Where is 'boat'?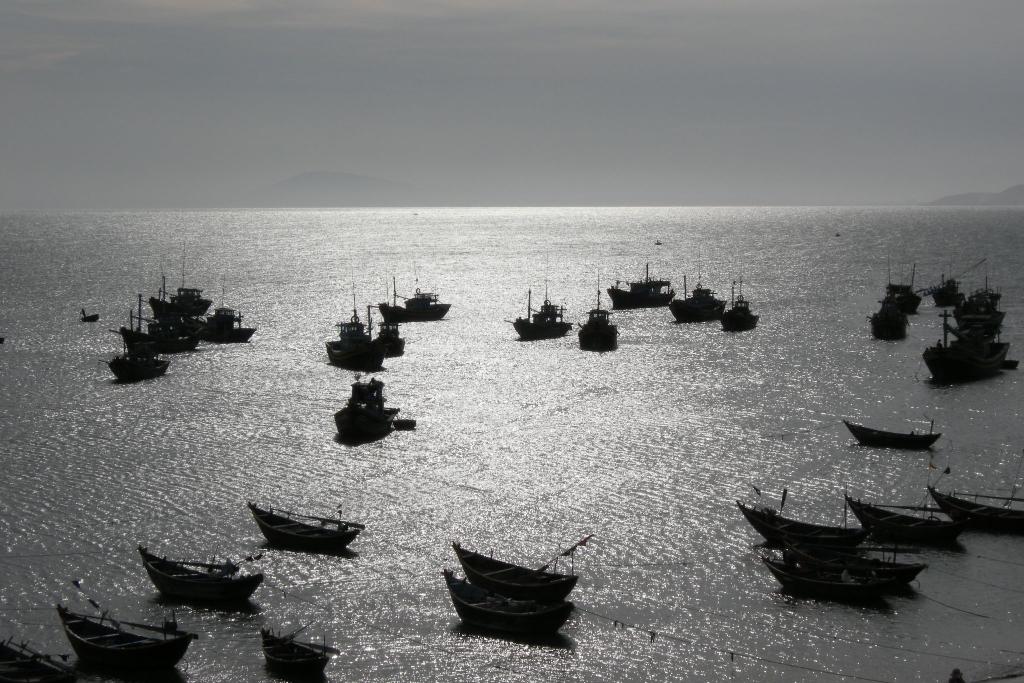
390 418 414 430.
